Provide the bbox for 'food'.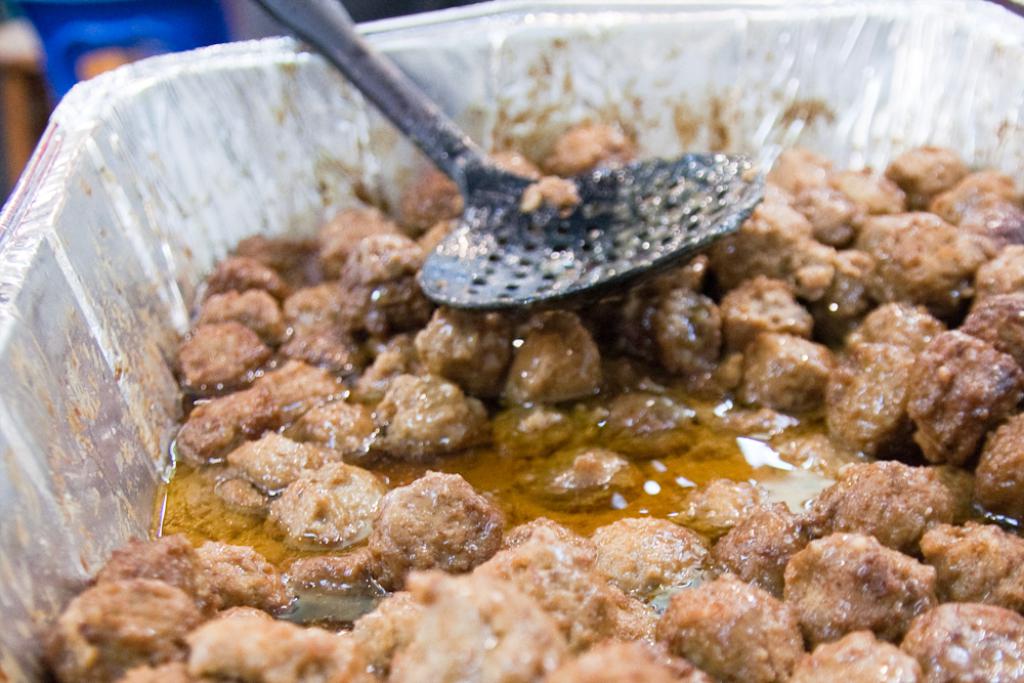
(left=373, top=478, right=508, bottom=578).
